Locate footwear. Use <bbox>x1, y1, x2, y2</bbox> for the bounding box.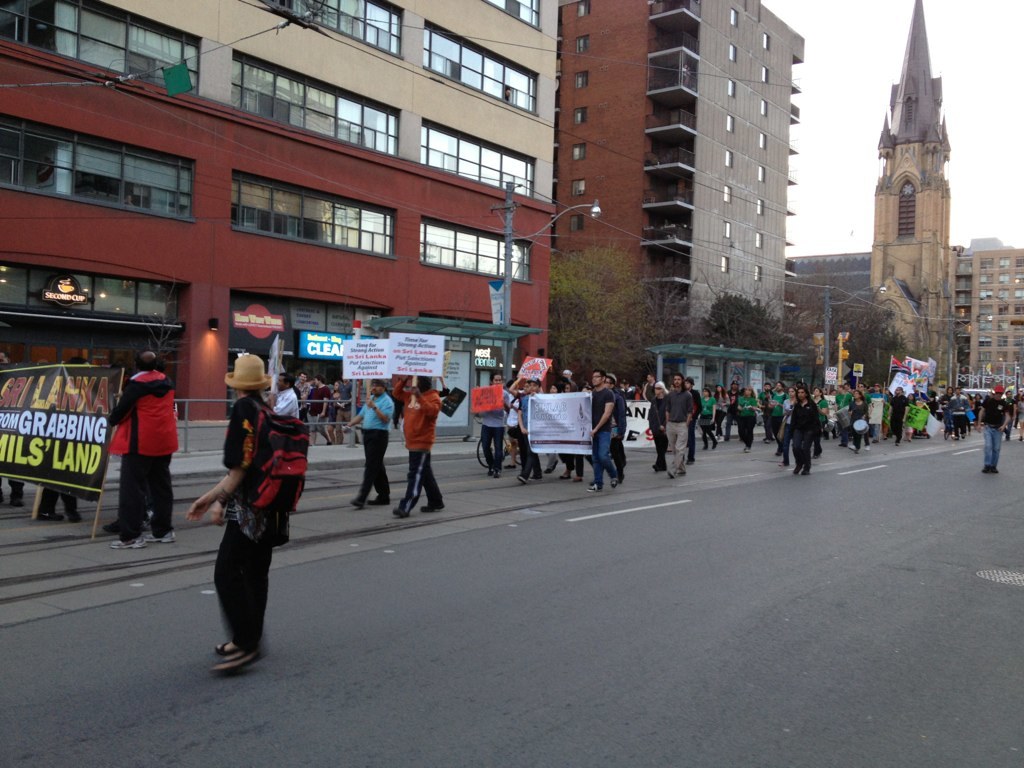
<bbox>711, 441, 716, 452</bbox>.
